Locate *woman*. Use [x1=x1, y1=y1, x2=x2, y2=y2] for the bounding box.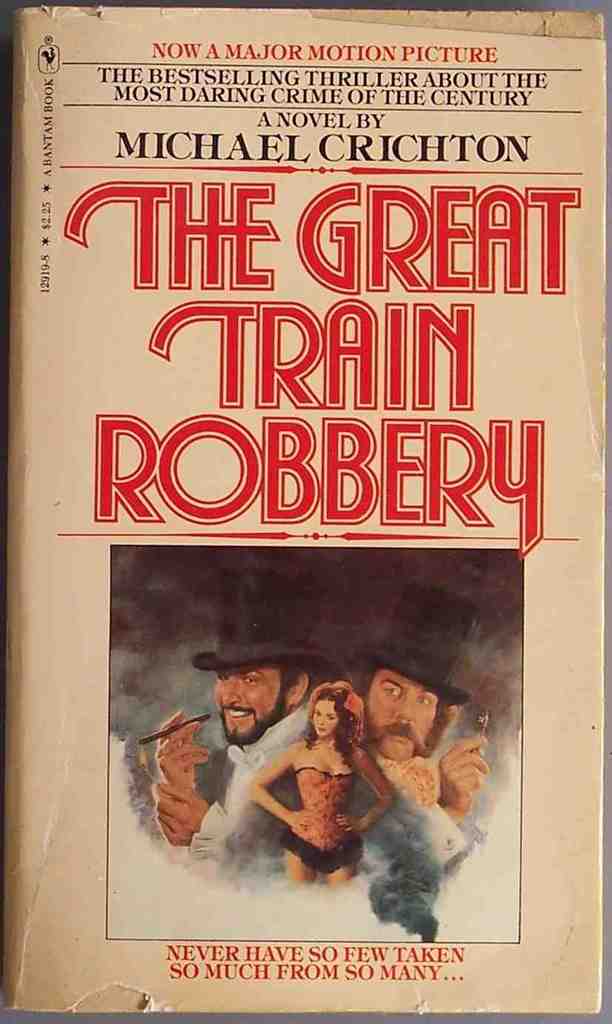
[x1=243, y1=681, x2=394, y2=886].
